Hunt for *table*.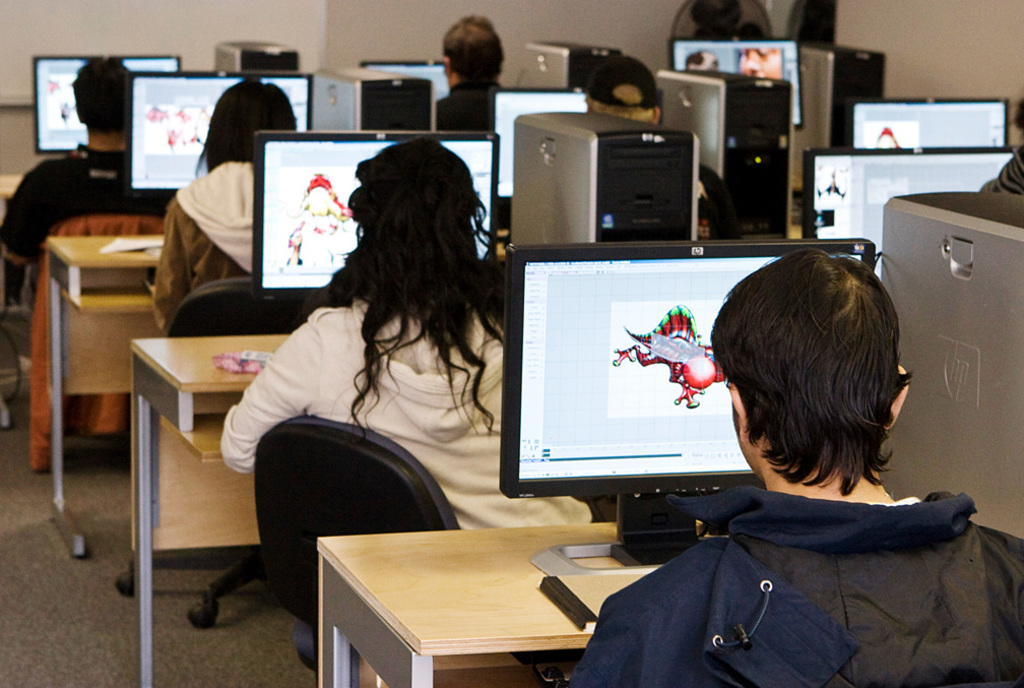
Hunted down at <region>127, 332, 291, 687</region>.
